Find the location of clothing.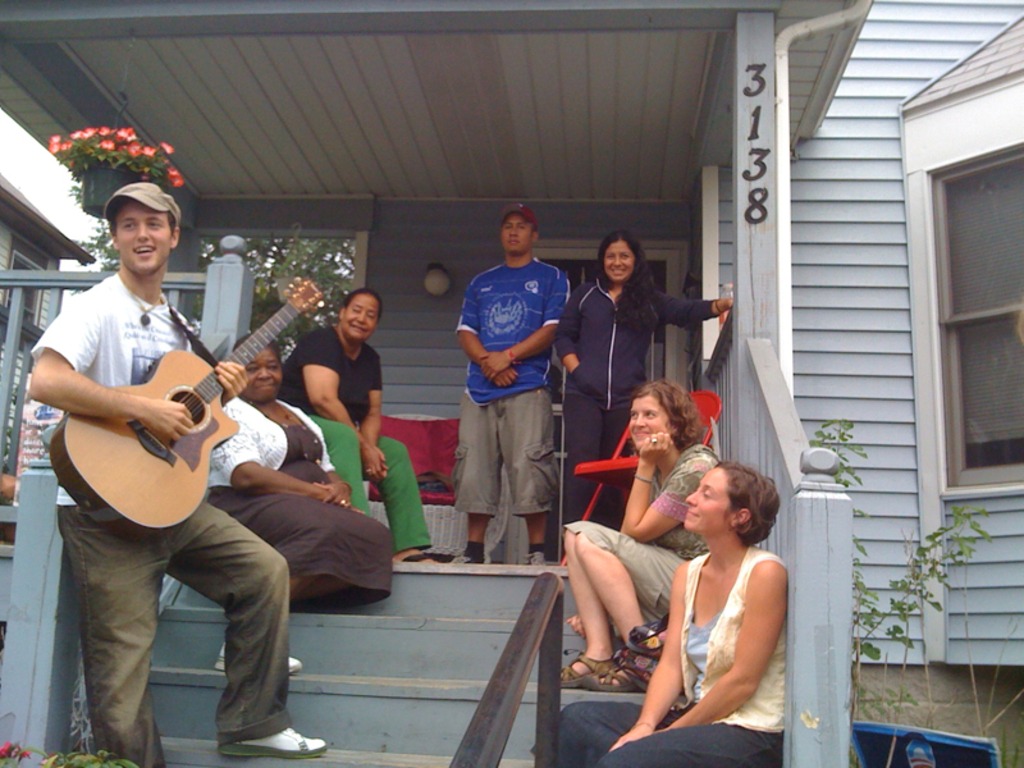
Location: detection(568, 447, 721, 612).
